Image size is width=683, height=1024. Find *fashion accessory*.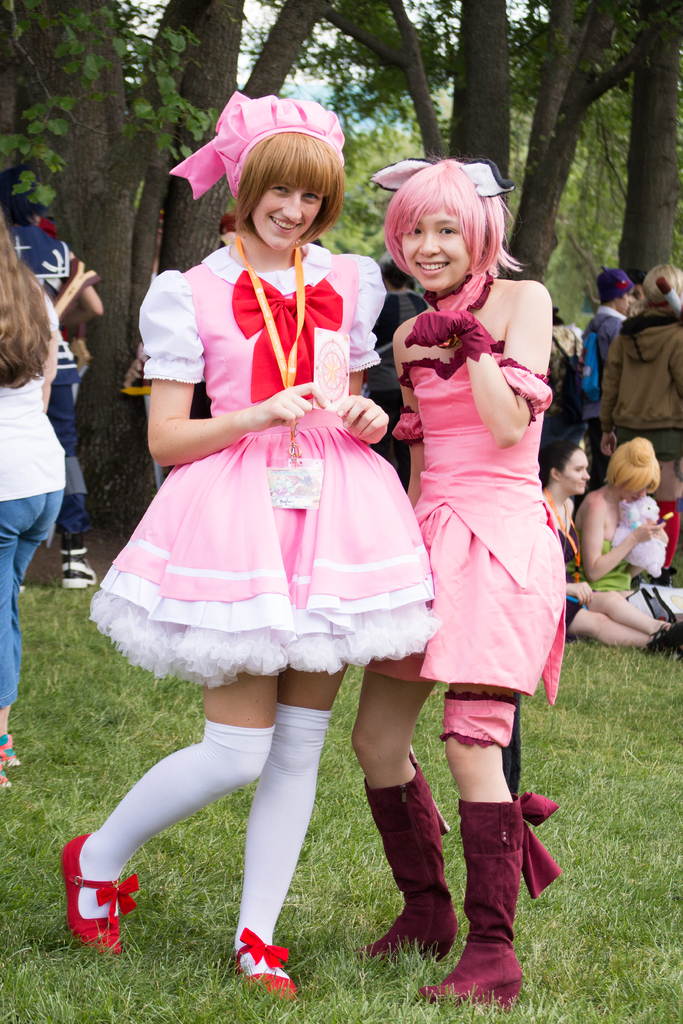
detection(61, 836, 140, 949).
